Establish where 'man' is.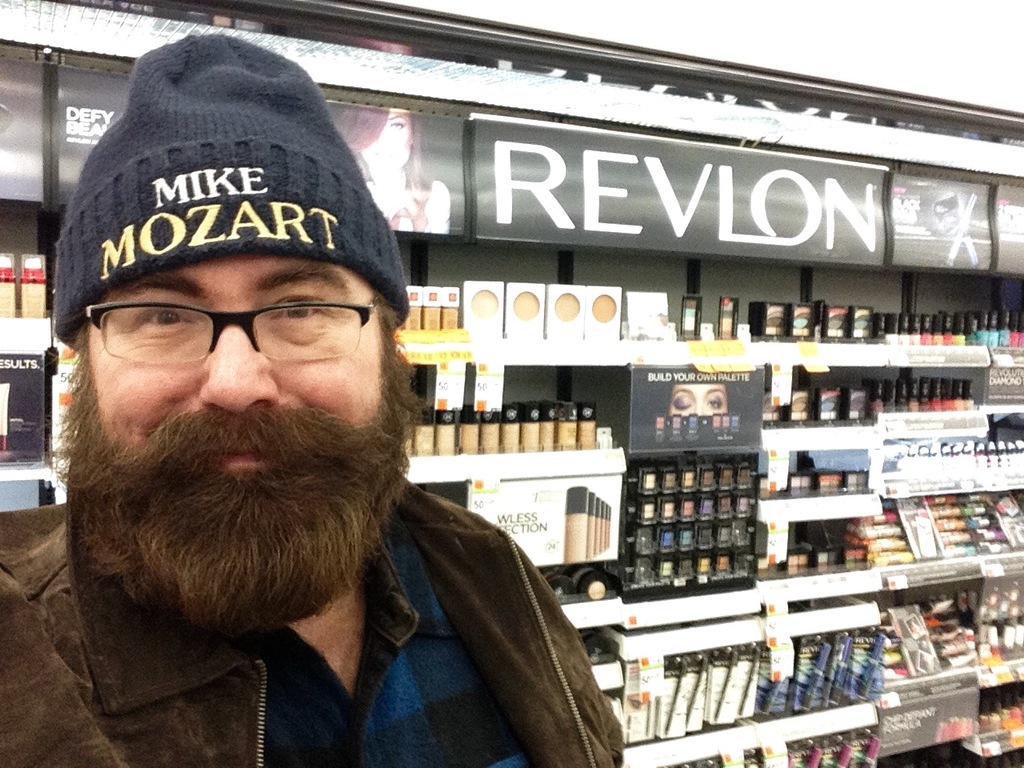
Established at x1=10 y1=28 x2=639 y2=766.
